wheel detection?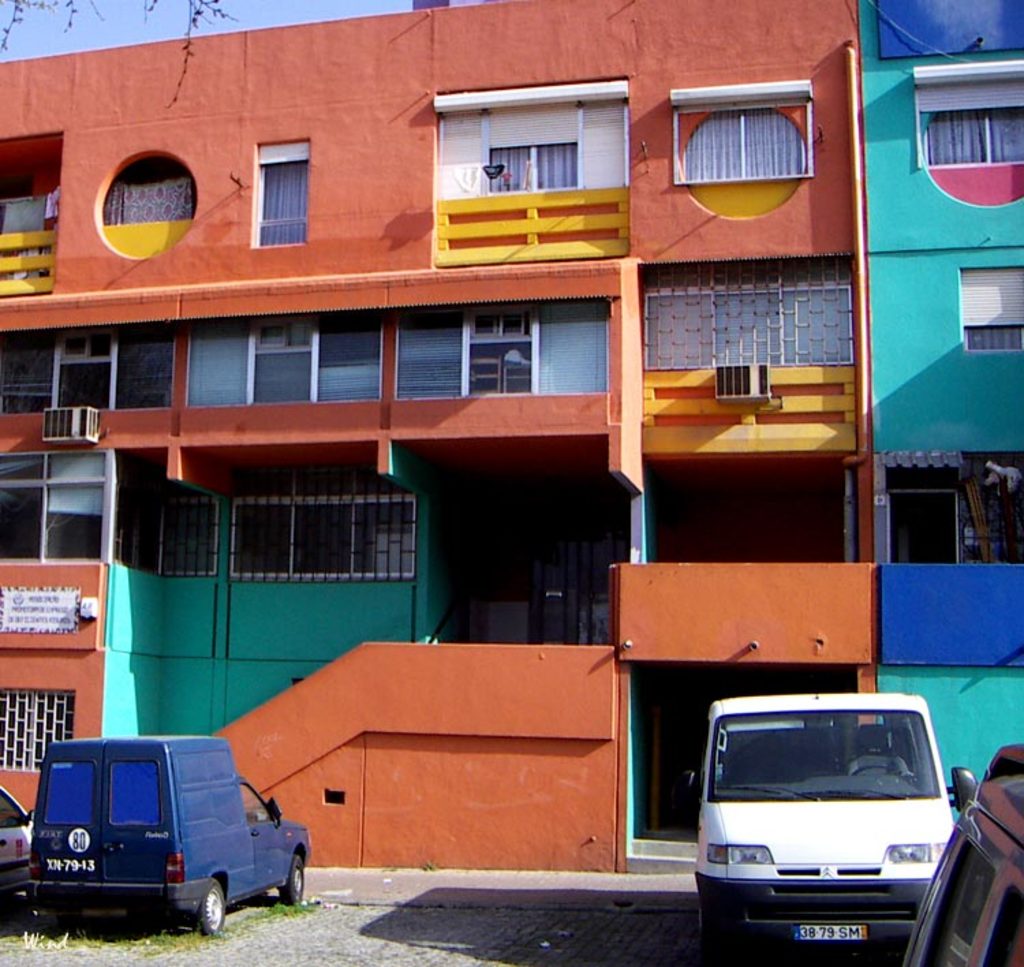
[274, 856, 307, 907]
